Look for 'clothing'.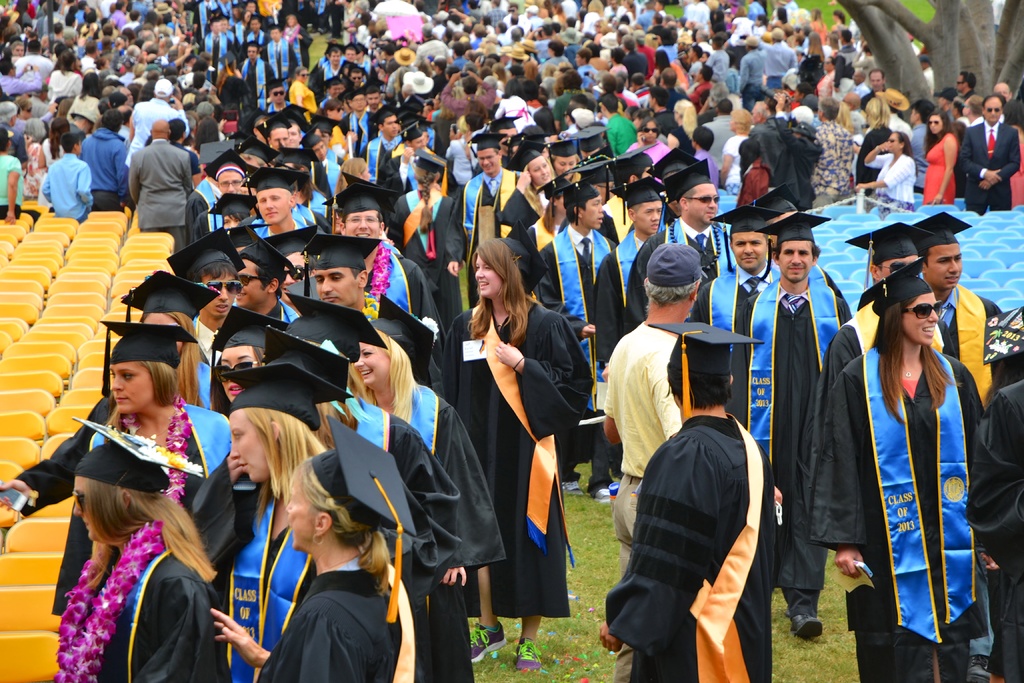
Found: 131/140/195/233.
